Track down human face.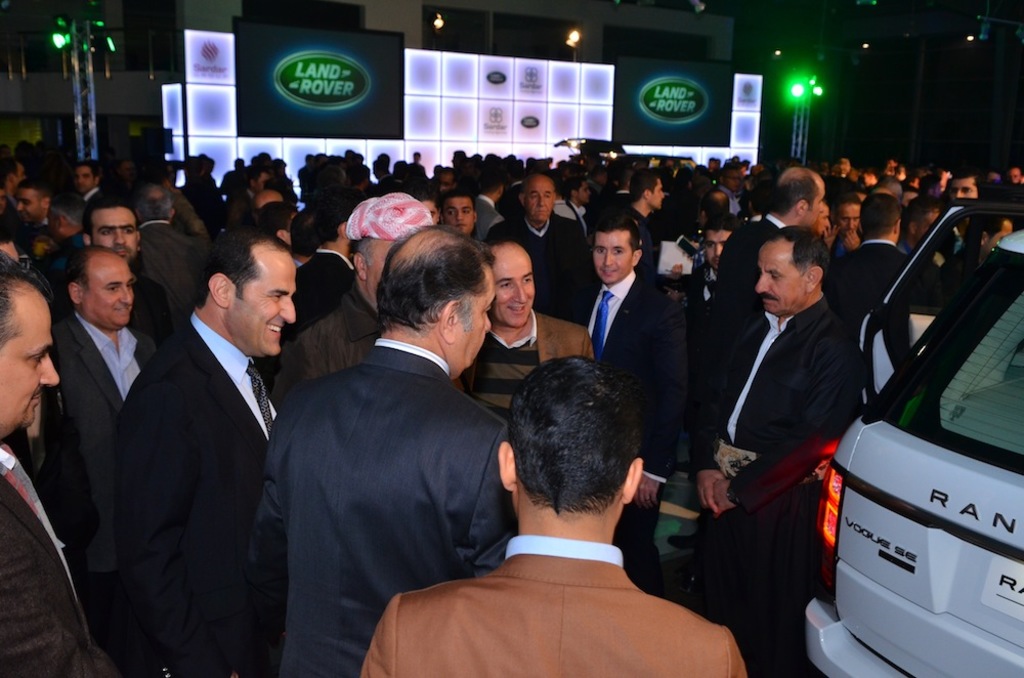
Tracked to pyautogui.locateOnScreen(494, 253, 534, 322).
